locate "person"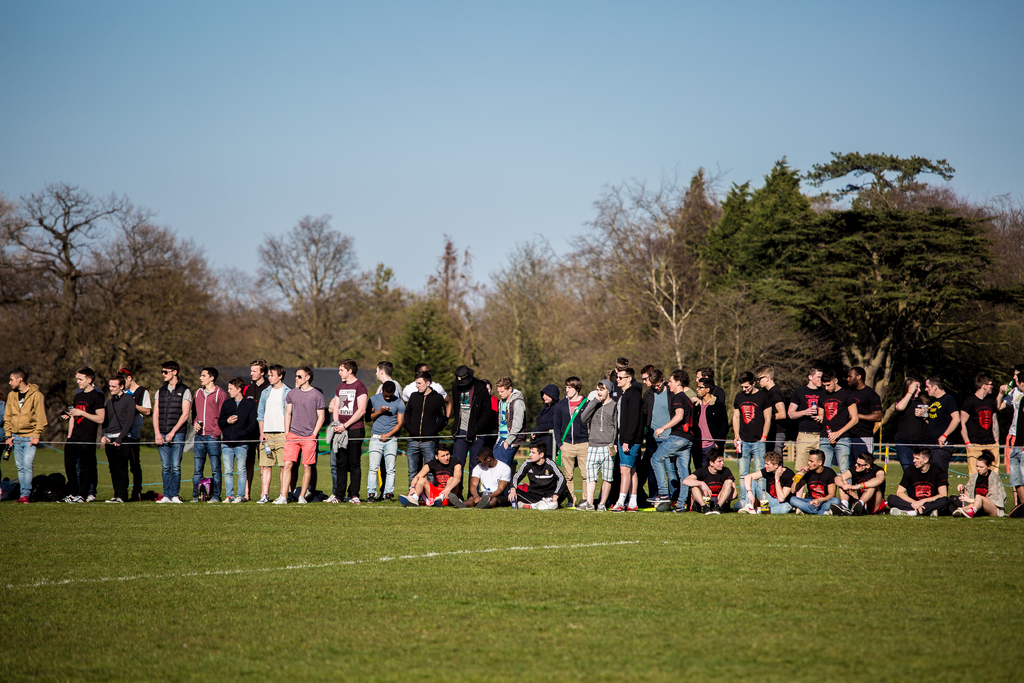
119:365:150:501
